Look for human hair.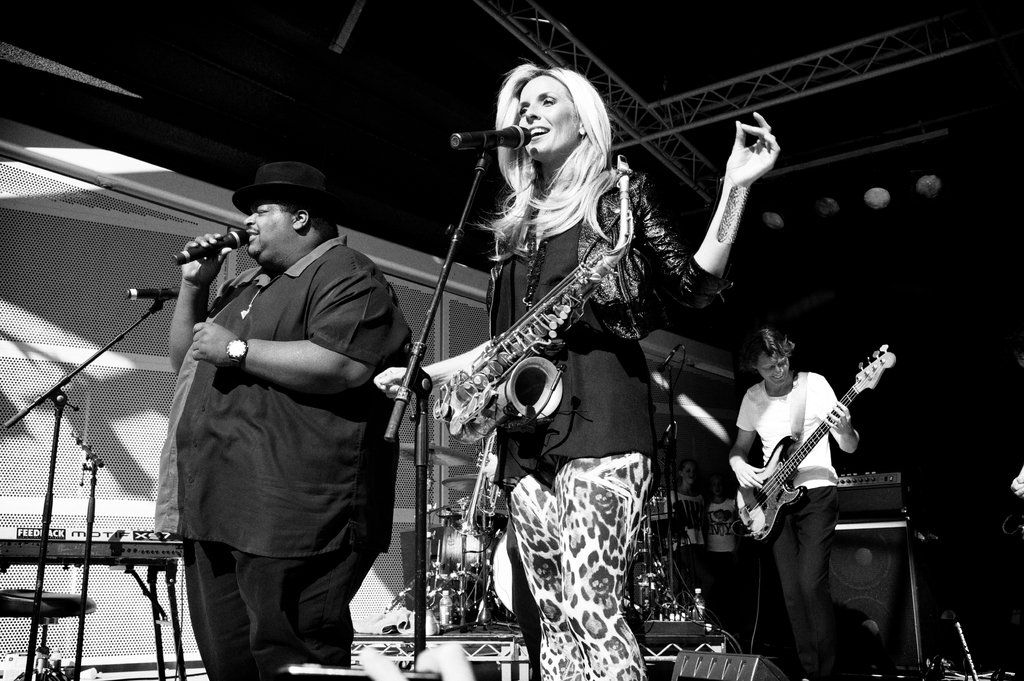
Found: x1=746 y1=329 x2=796 y2=371.
